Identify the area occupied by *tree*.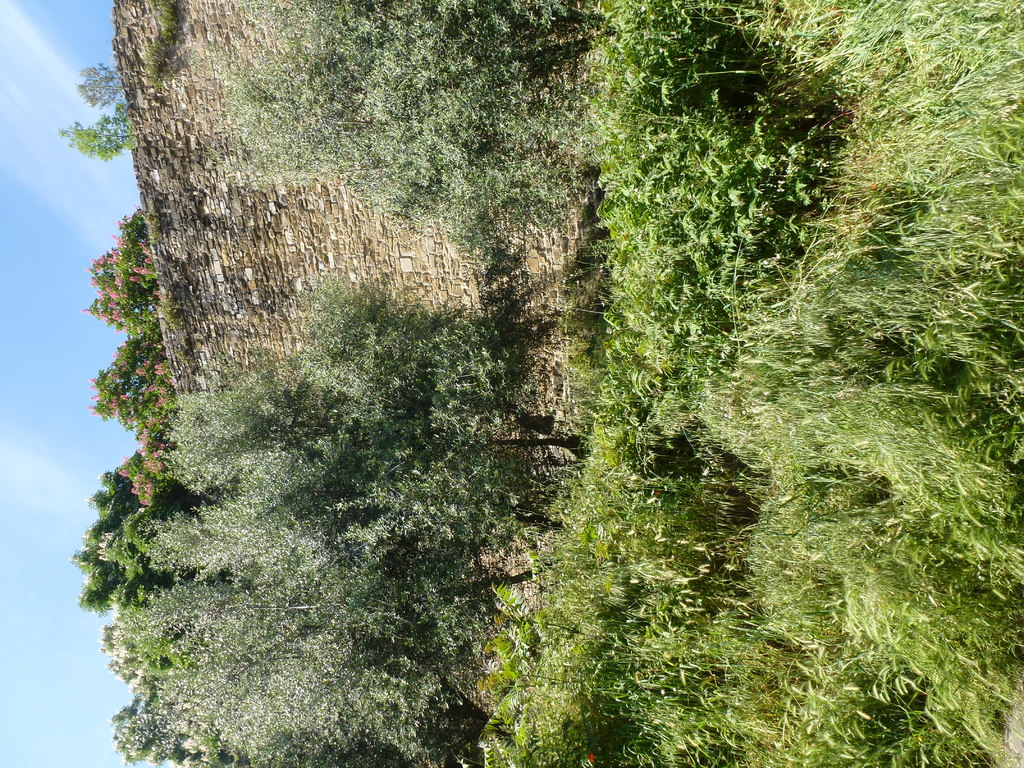
Area: crop(55, 102, 136, 152).
